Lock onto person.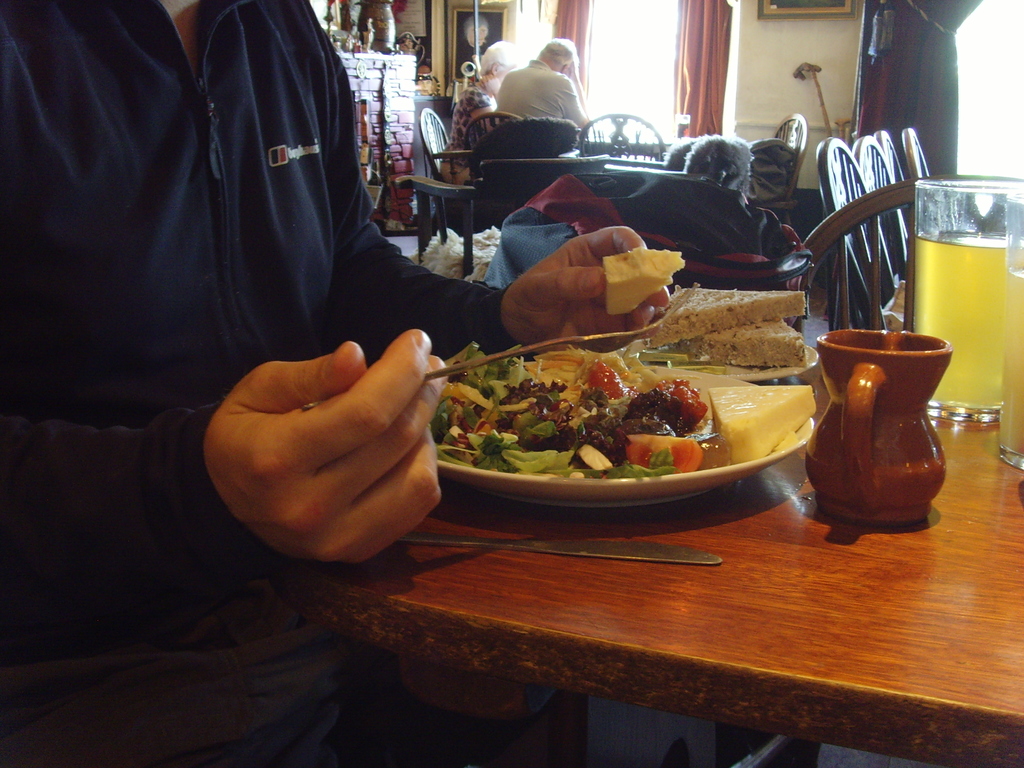
Locked: pyautogui.locateOnScreen(0, 0, 668, 648).
